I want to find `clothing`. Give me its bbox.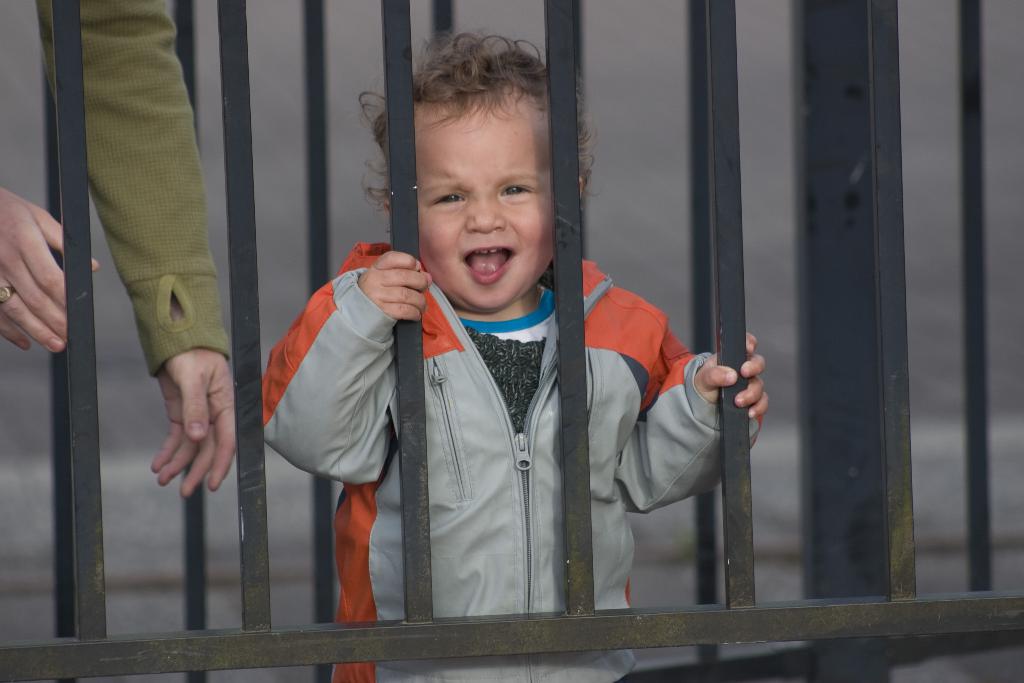
detection(31, 0, 237, 374).
